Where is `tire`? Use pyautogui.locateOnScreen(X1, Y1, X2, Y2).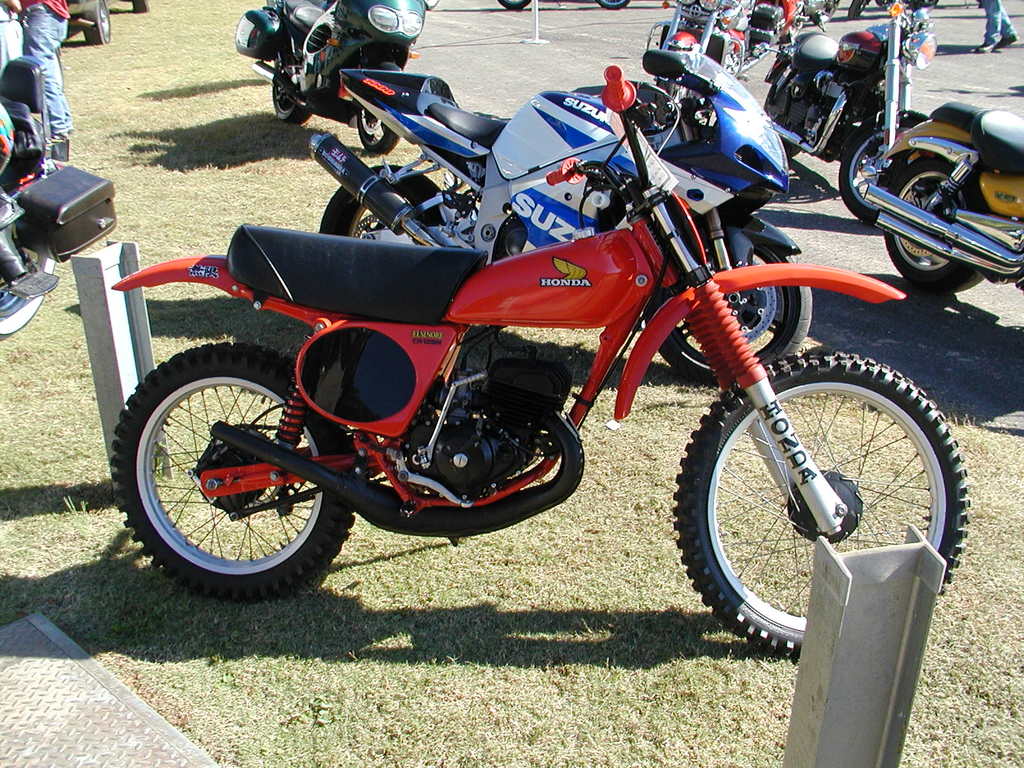
pyautogui.locateOnScreen(84, 0, 113, 45).
